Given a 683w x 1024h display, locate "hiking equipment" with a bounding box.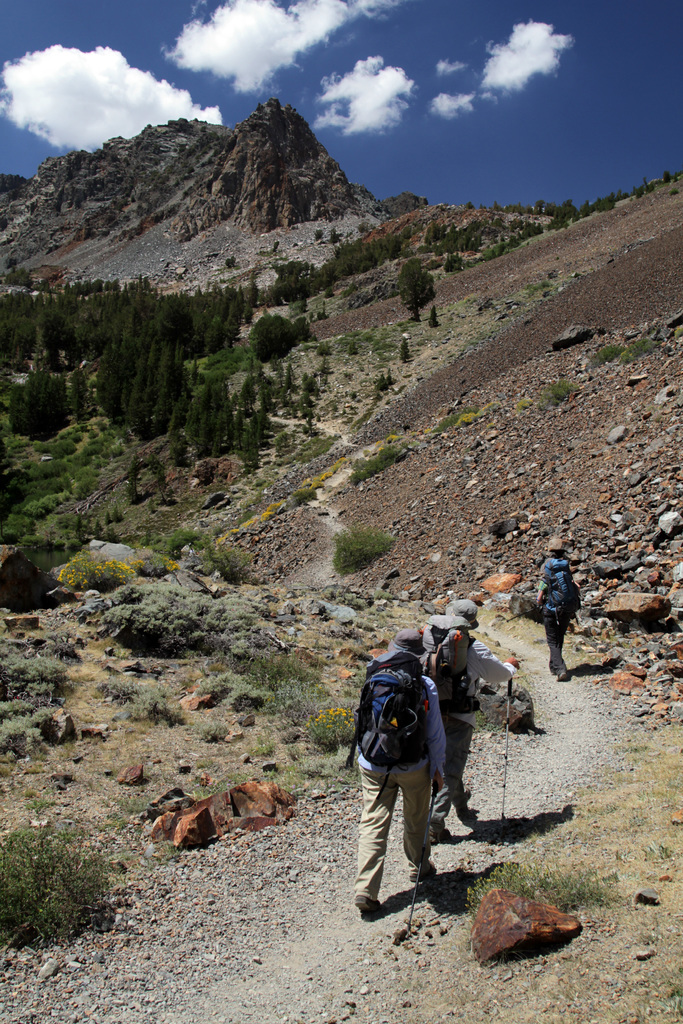
Located: 537,561,584,629.
